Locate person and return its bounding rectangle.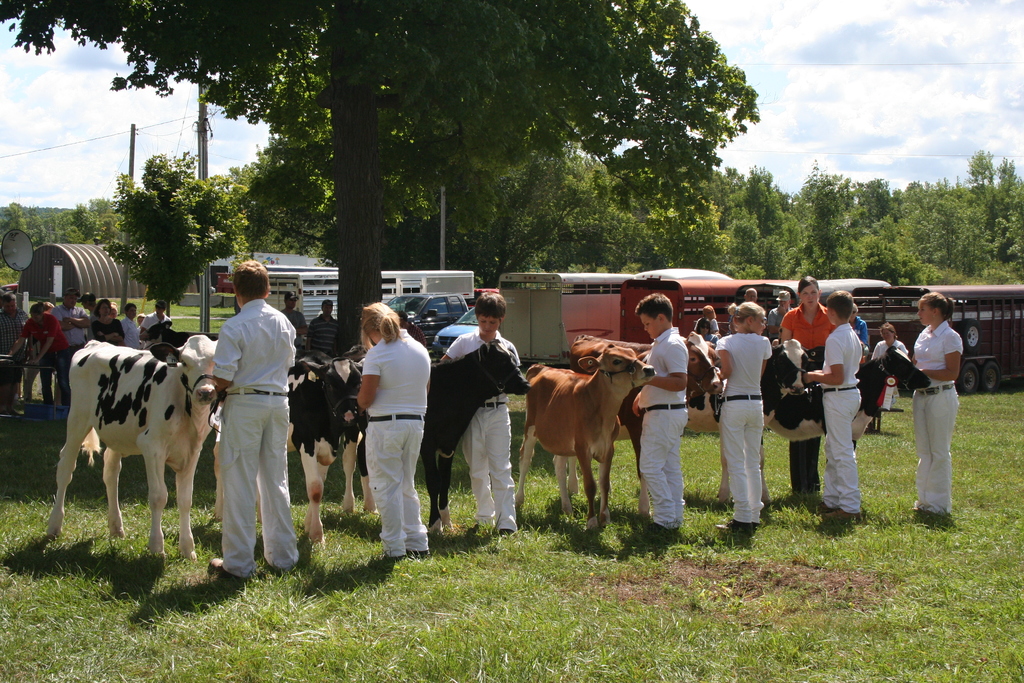
(911,286,962,518).
